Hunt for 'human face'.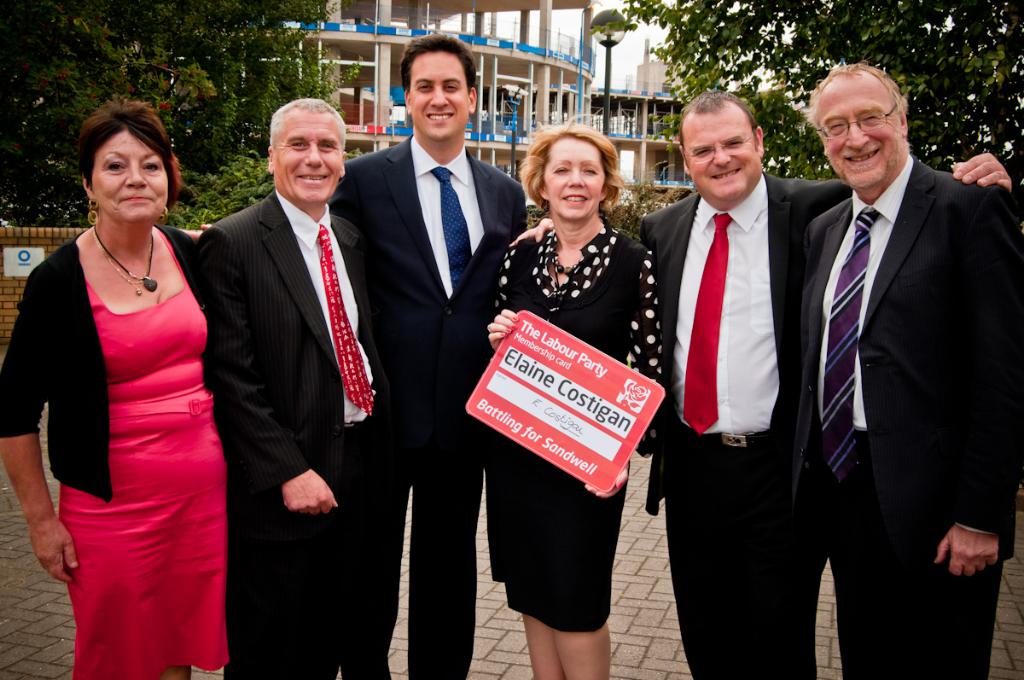
Hunted down at <box>266,110,343,202</box>.
